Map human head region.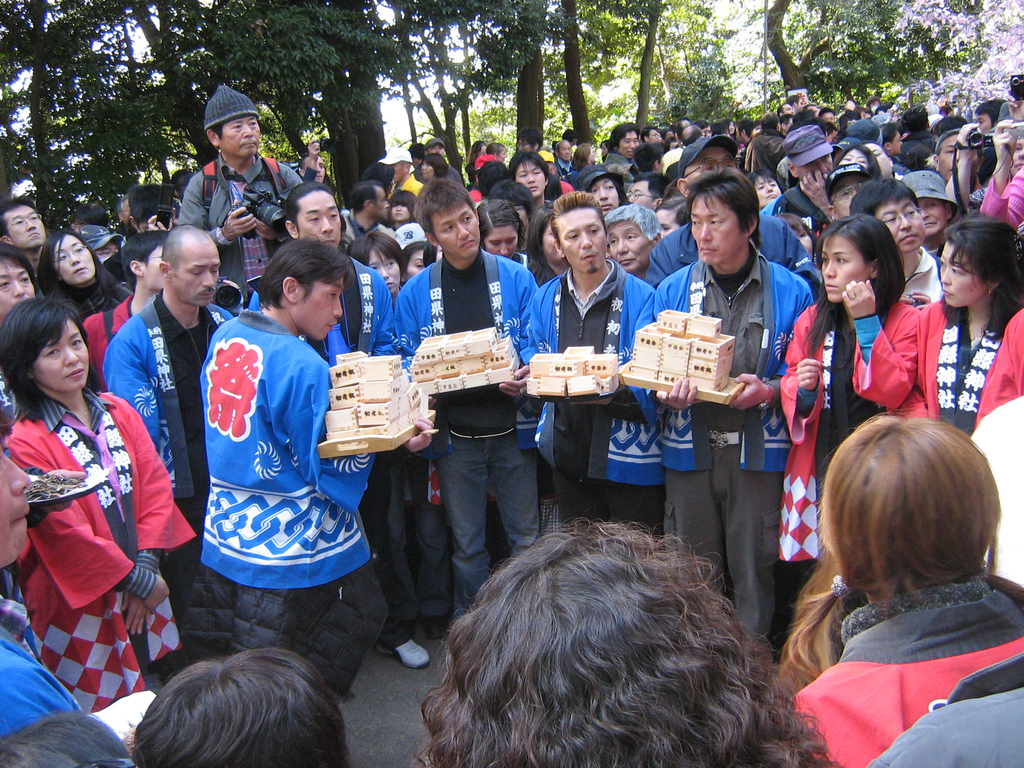
Mapped to l=124, t=184, r=170, b=233.
